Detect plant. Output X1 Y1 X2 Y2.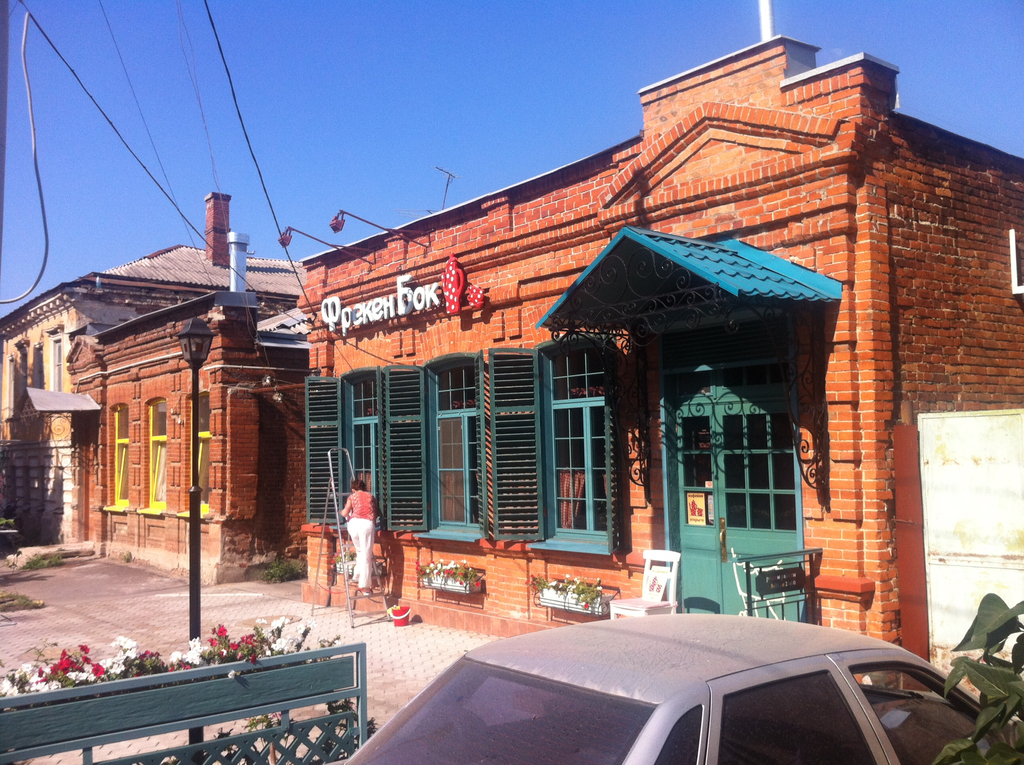
257 540 307 590.
